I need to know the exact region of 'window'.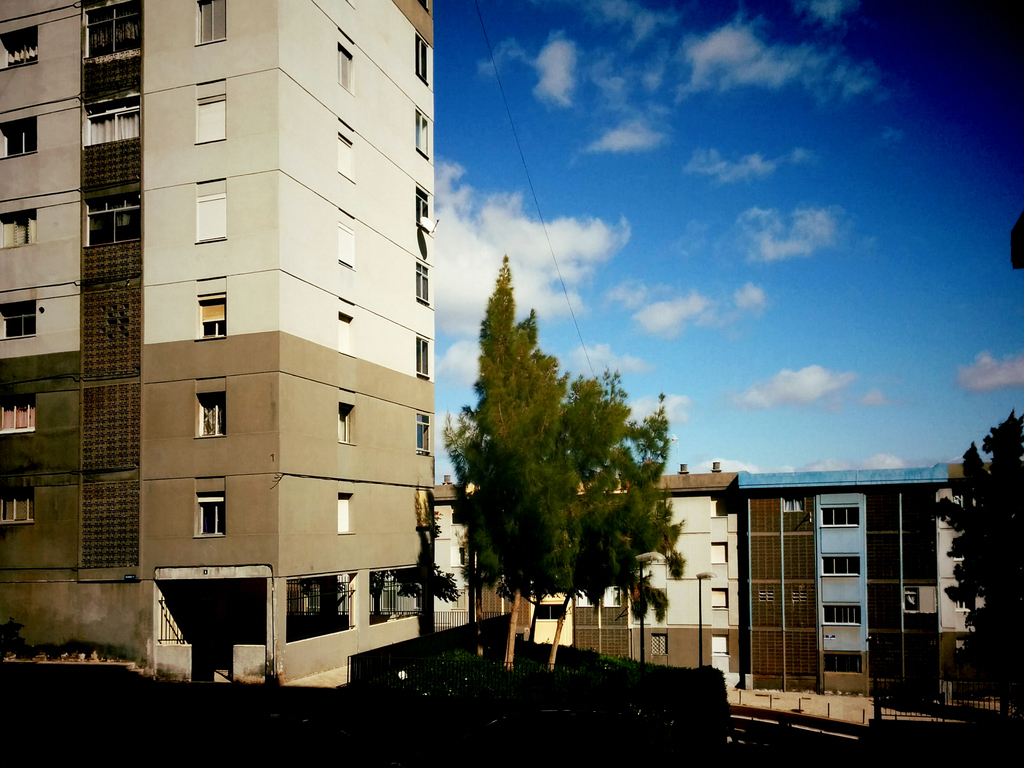
Region: 416,109,429,157.
